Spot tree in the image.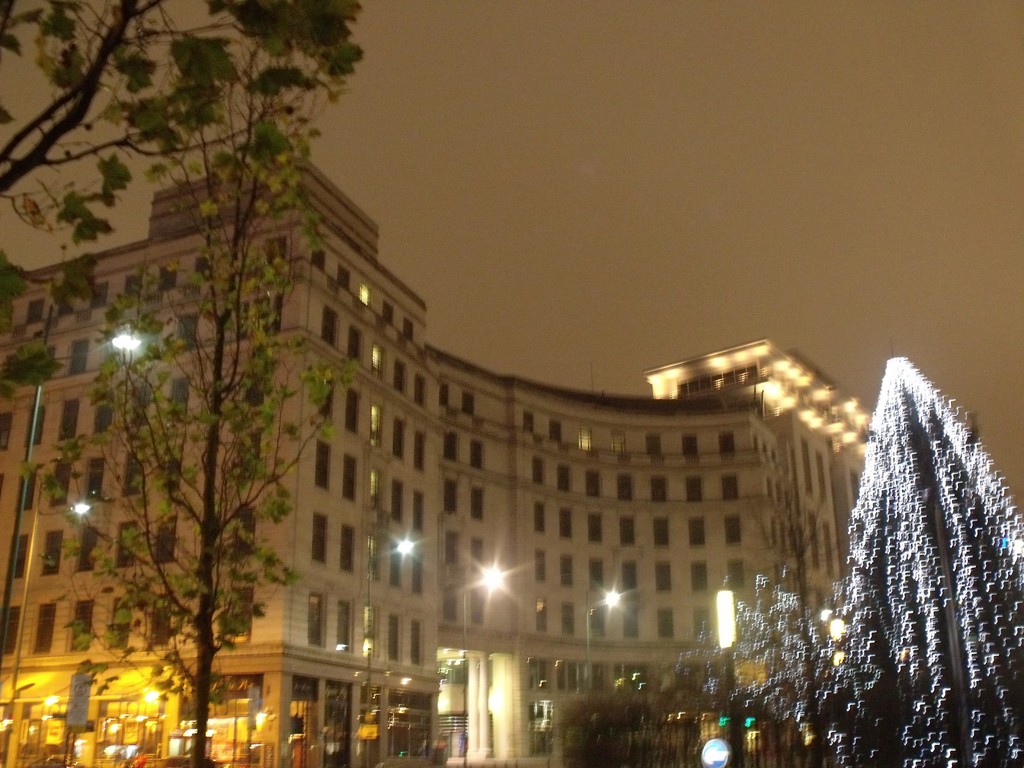
tree found at 68/180/330/723.
